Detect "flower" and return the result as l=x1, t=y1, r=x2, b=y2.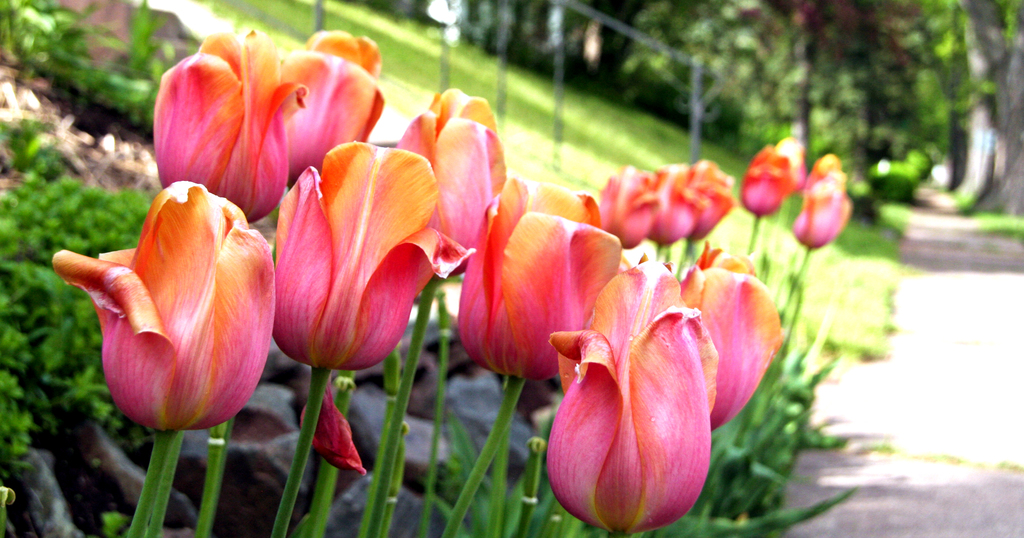
l=458, t=177, r=623, b=381.
